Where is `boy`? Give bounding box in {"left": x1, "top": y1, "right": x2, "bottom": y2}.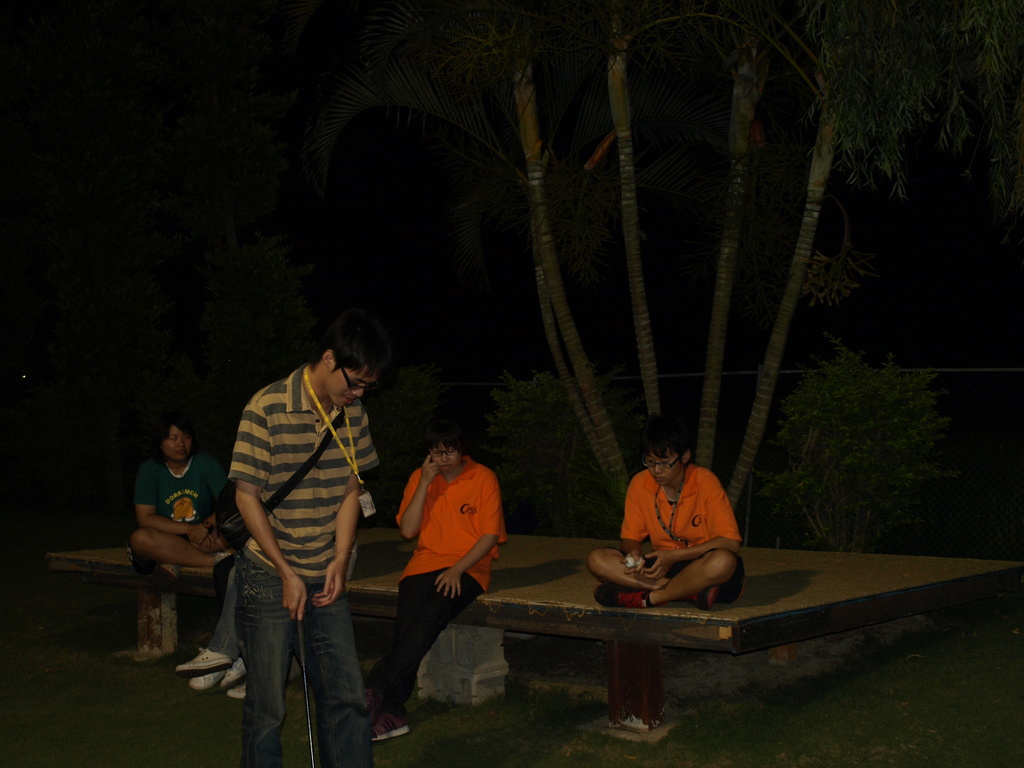
{"left": 367, "top": 429, "right": 509, "bottom": 740}.
